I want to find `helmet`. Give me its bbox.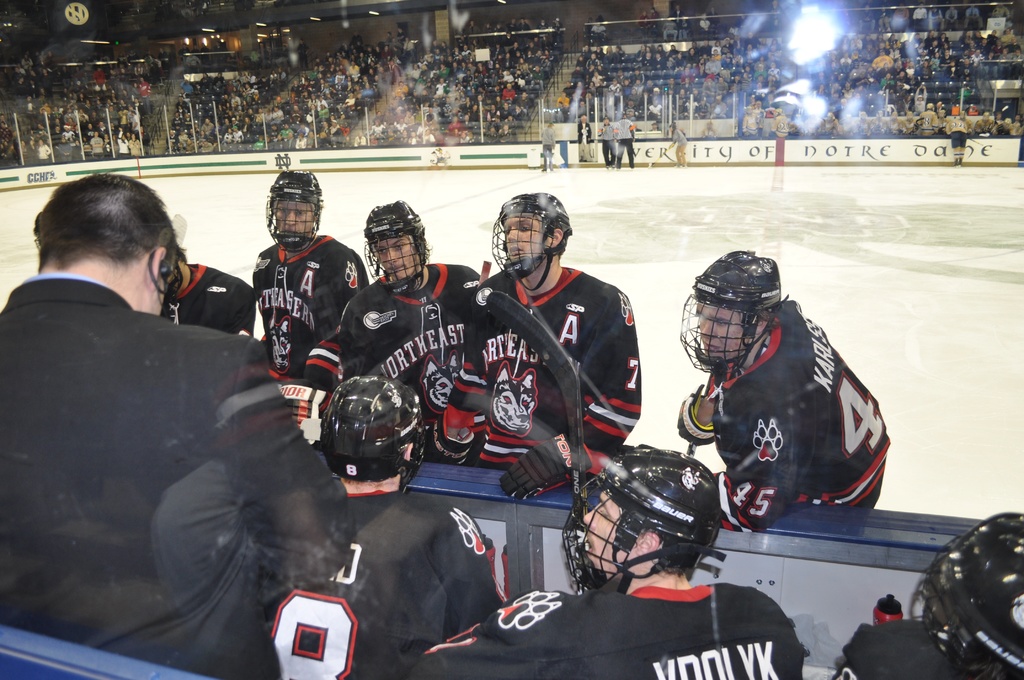
673/250/789/376.
